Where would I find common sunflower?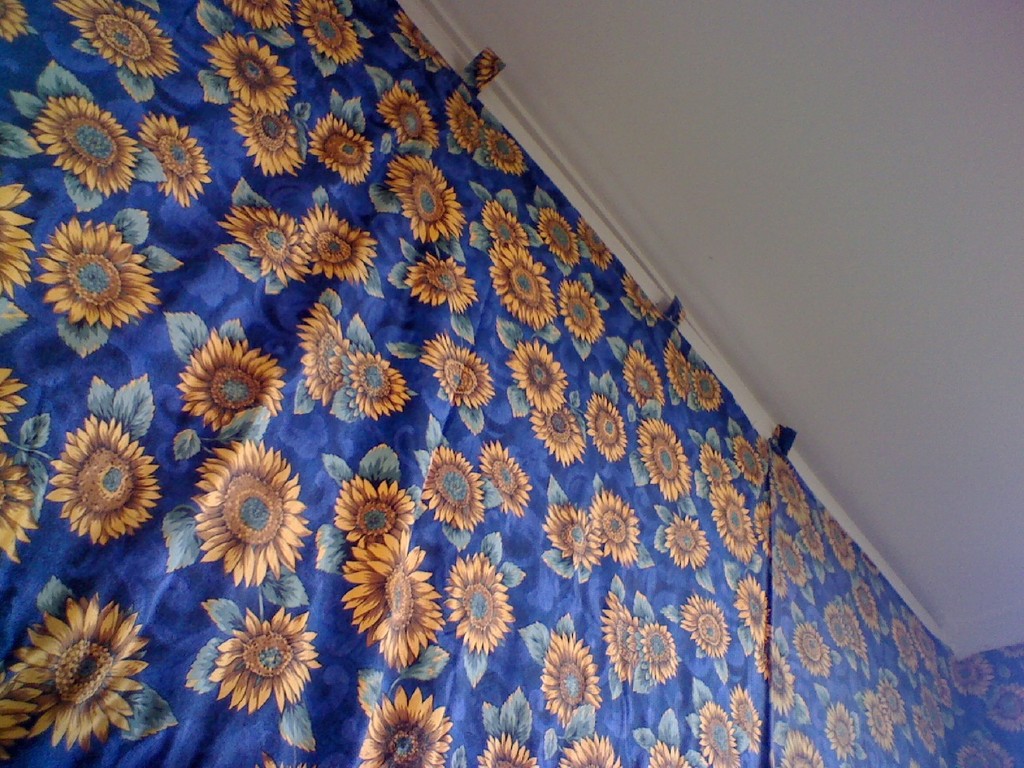
At x1=394, y1=150, x2=453, y2=238.
